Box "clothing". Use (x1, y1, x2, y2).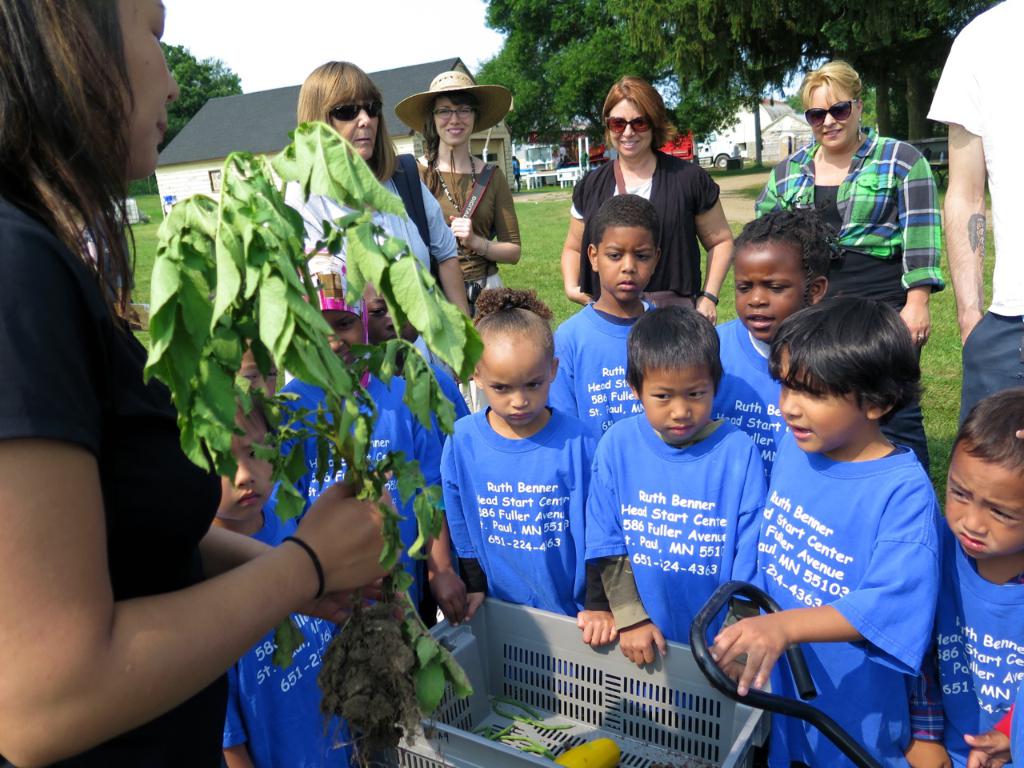
(956, 303, 1023, 442).
